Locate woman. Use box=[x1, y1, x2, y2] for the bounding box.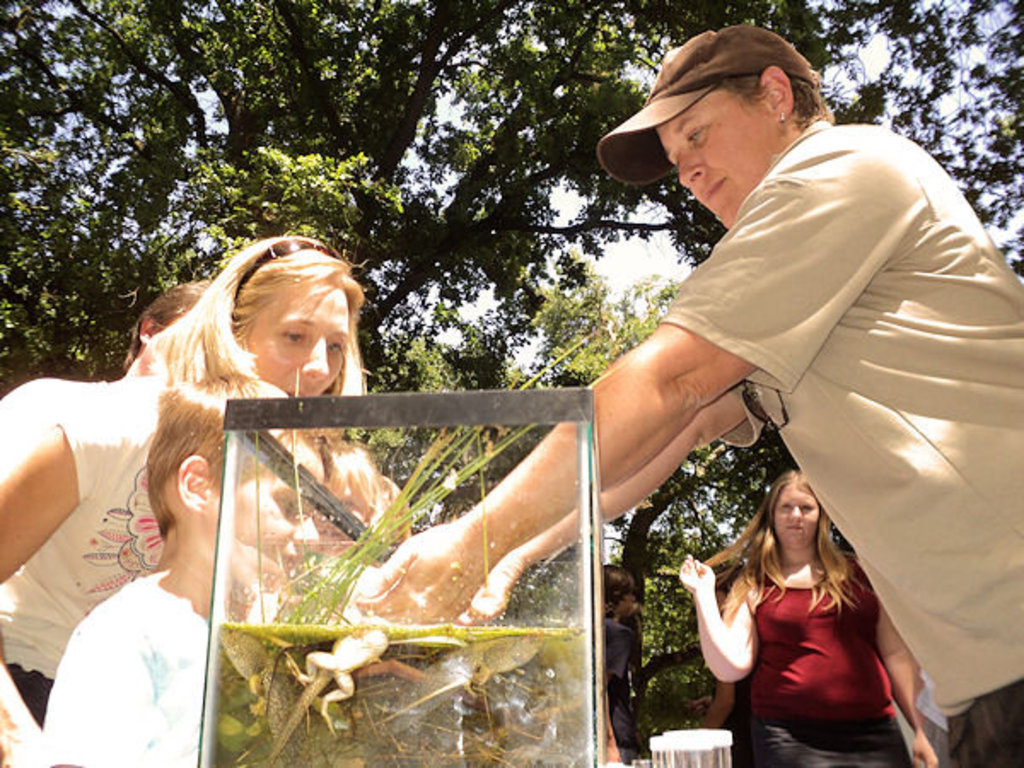
box=[0, 230, 370, 766].
